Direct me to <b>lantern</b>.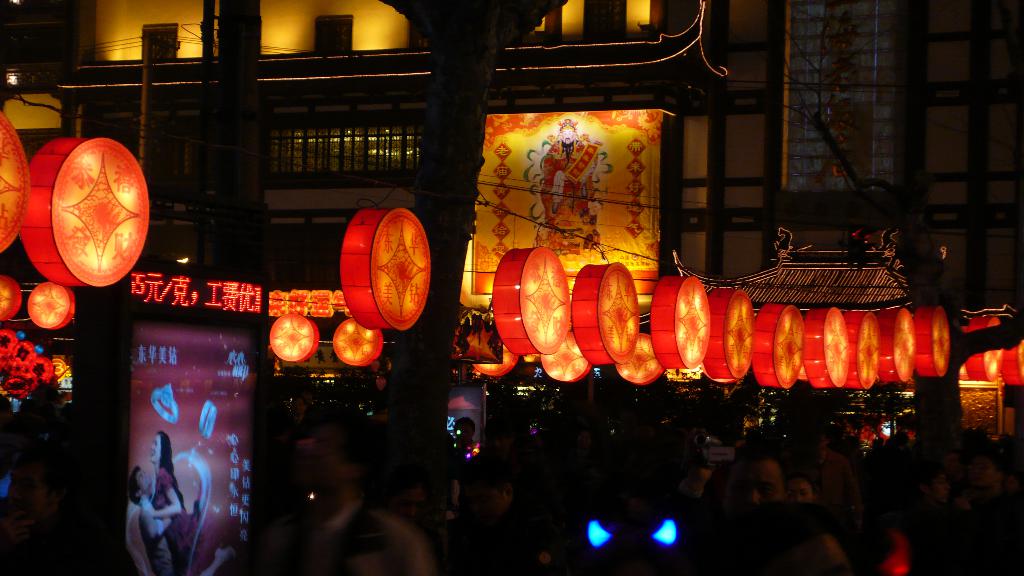
Direction: BBox(333, 313, 385, 367).
